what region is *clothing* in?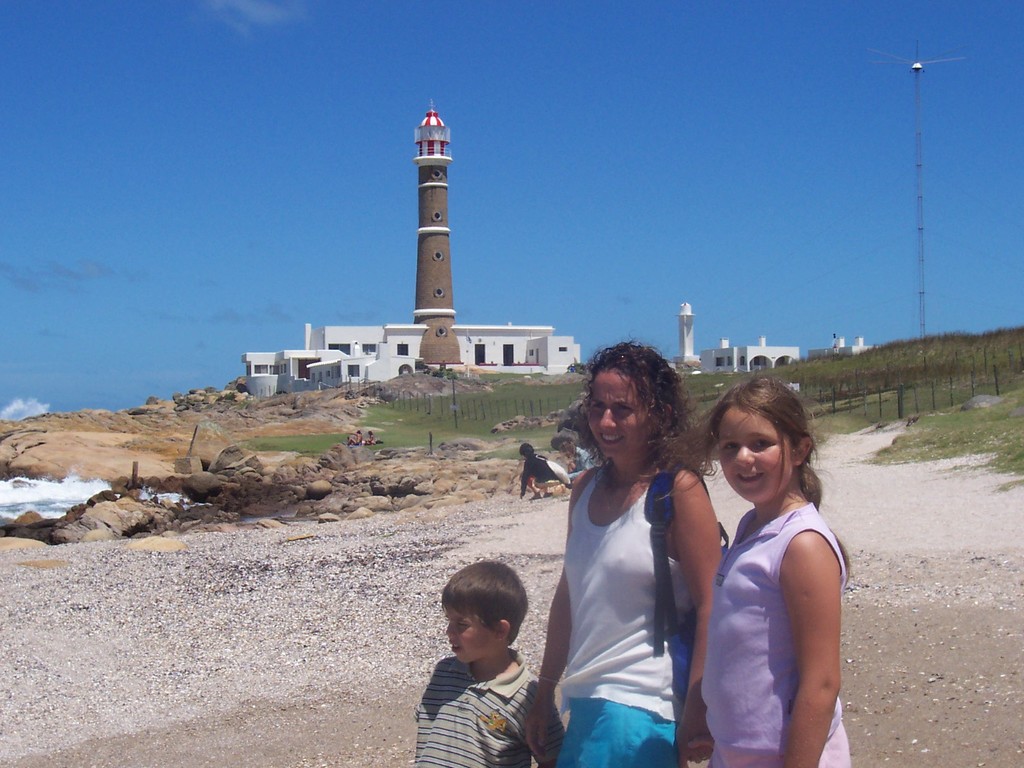
[left=408, top=648, right=570, bottom=767].
